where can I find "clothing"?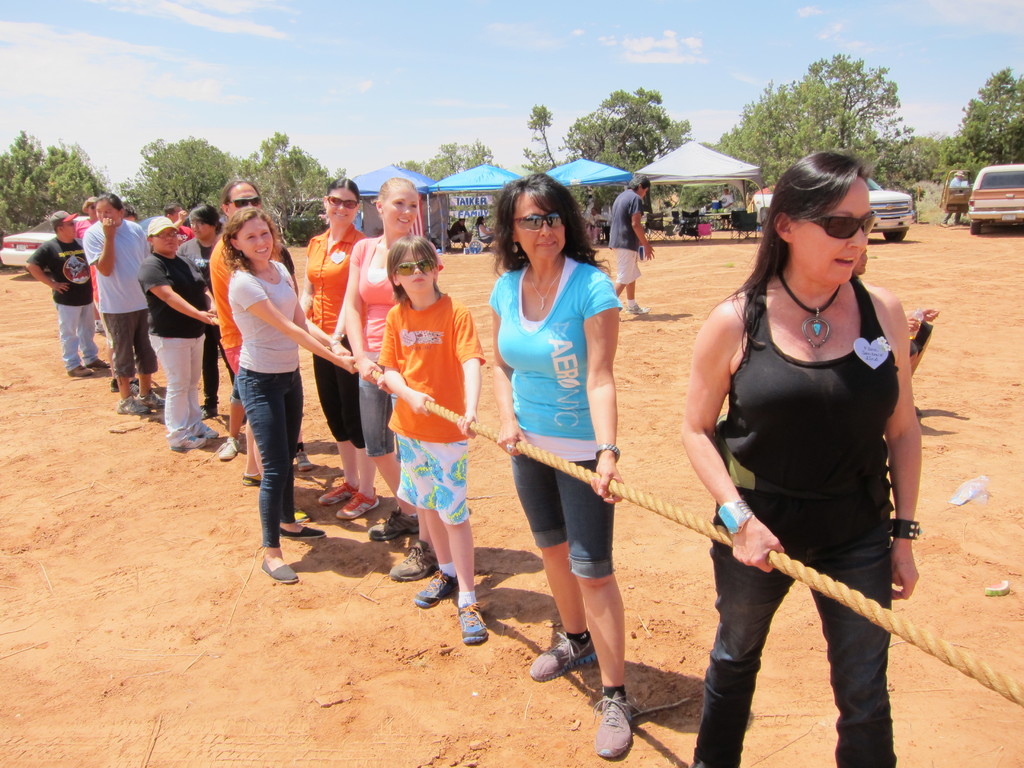
You can find it at bbox=[352, 233, 401, 458].
